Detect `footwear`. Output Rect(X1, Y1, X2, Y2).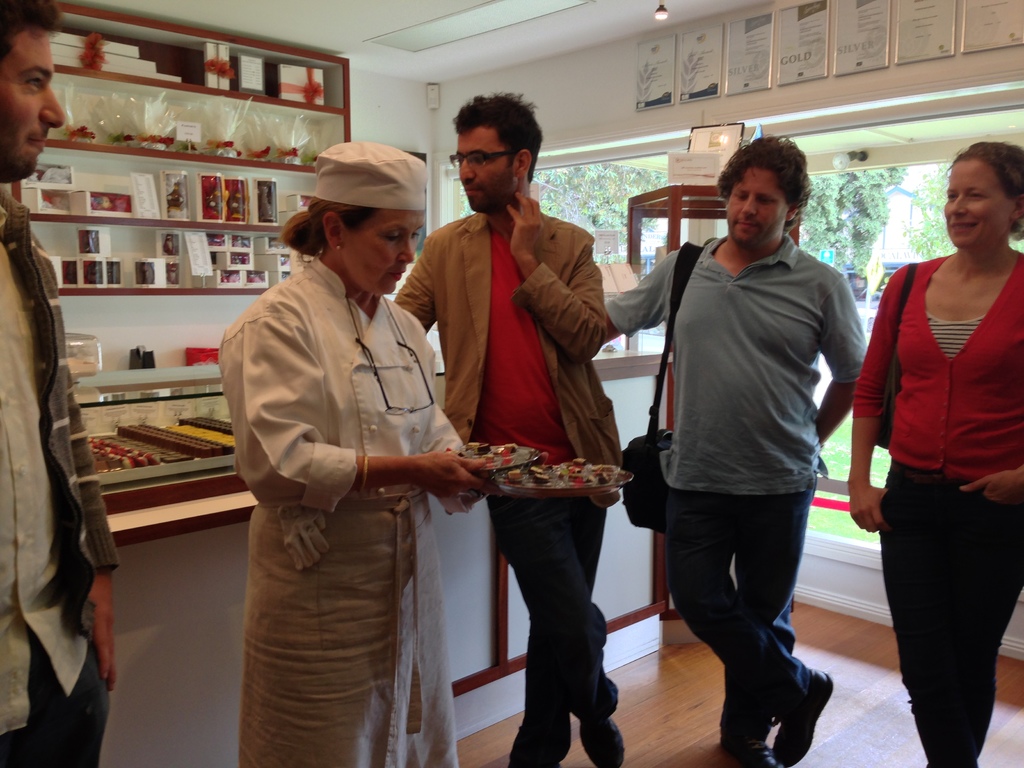
Rect(774, 672, 832, 765).
